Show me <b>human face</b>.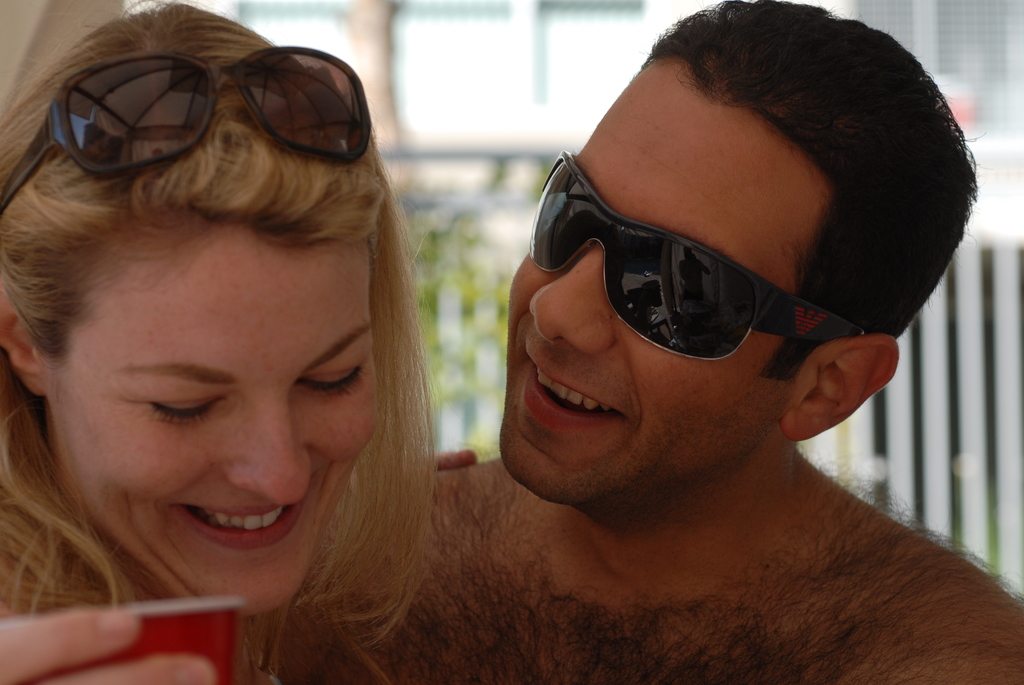
<b>human face</b> is here: Rect(496, 59, 787, 508).
